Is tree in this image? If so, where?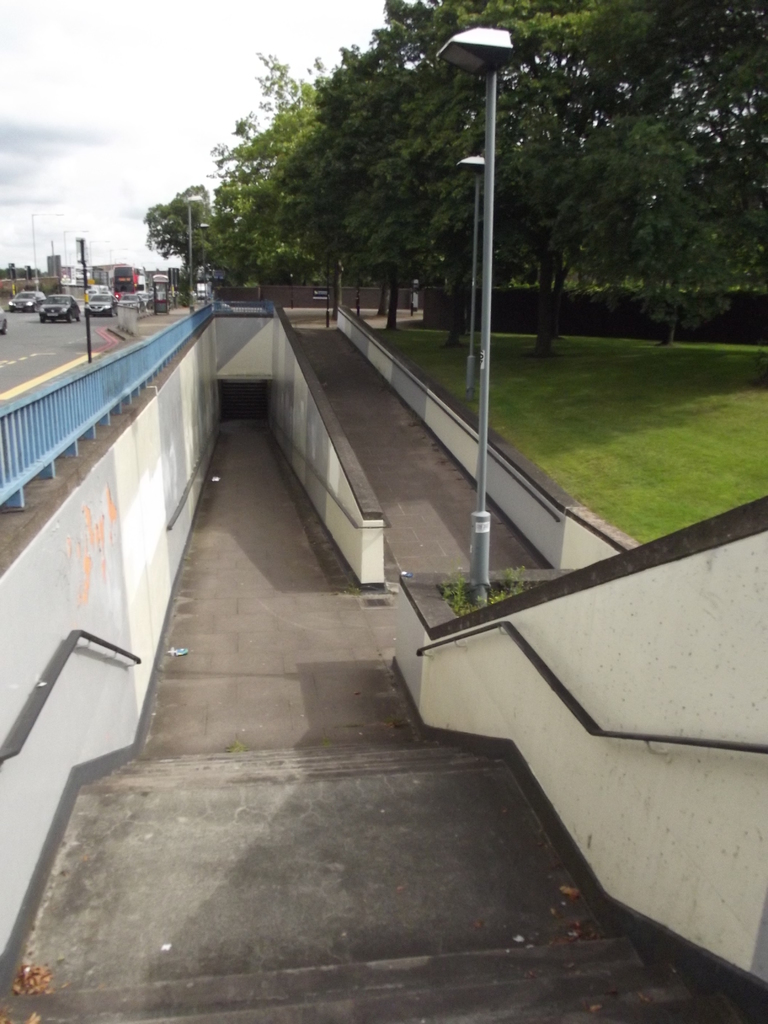
Yes, at locate(198, 109, 321, 300).
